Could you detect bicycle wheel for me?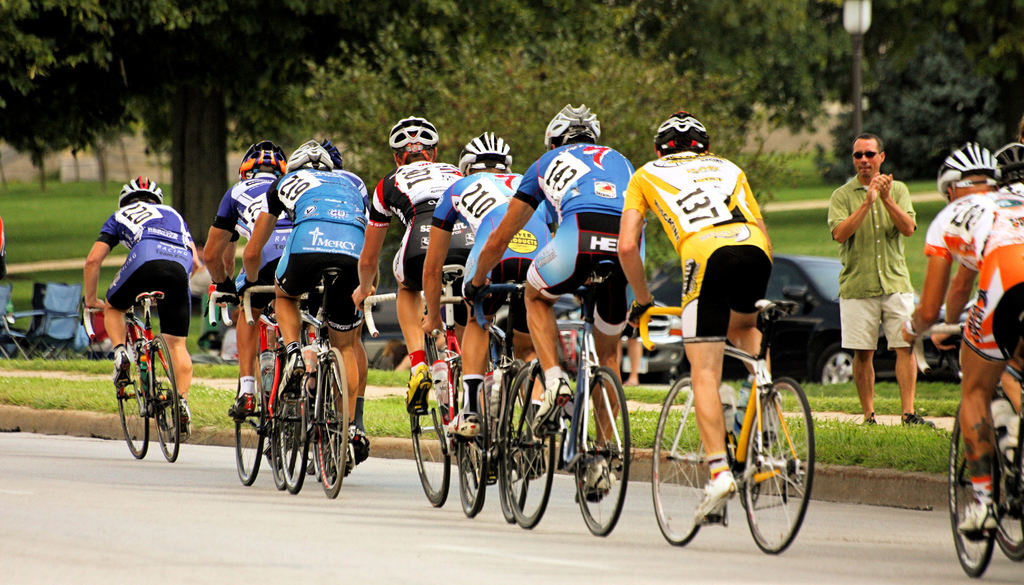
Detection result: detection(269, 400, 298, 488).
